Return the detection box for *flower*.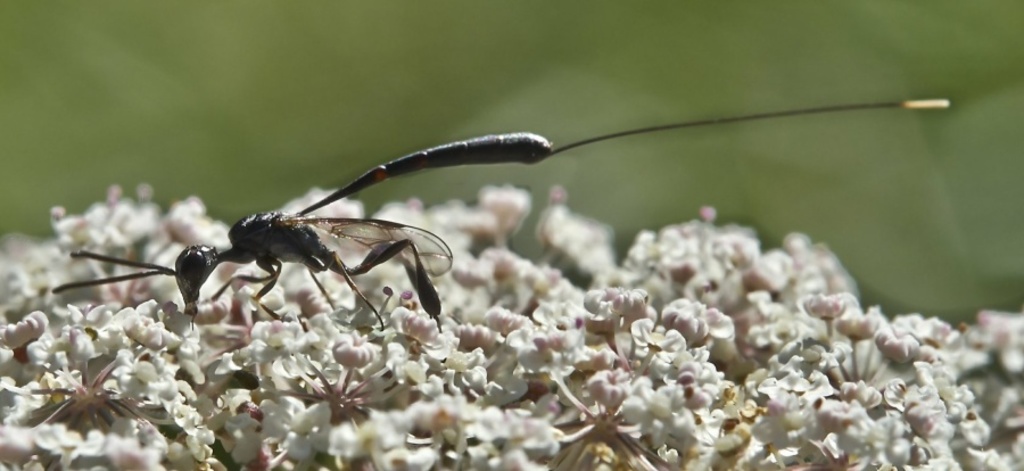
633,322,687,371.
